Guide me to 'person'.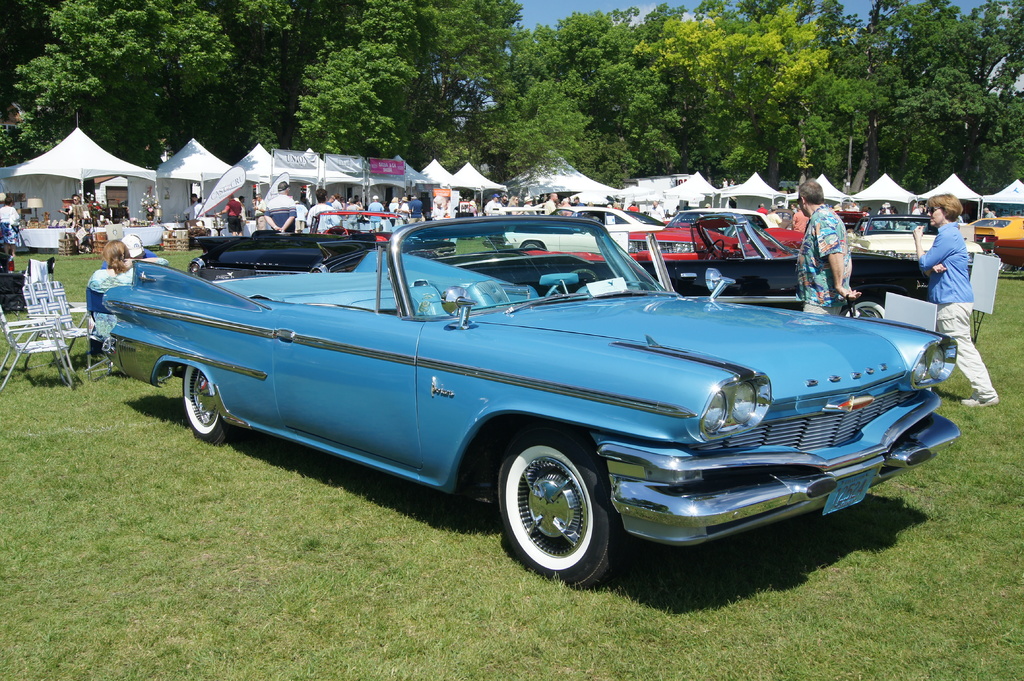
Guidance: {"x1": 60, "y1": 192, "x2": 81, "y2": 218}.
